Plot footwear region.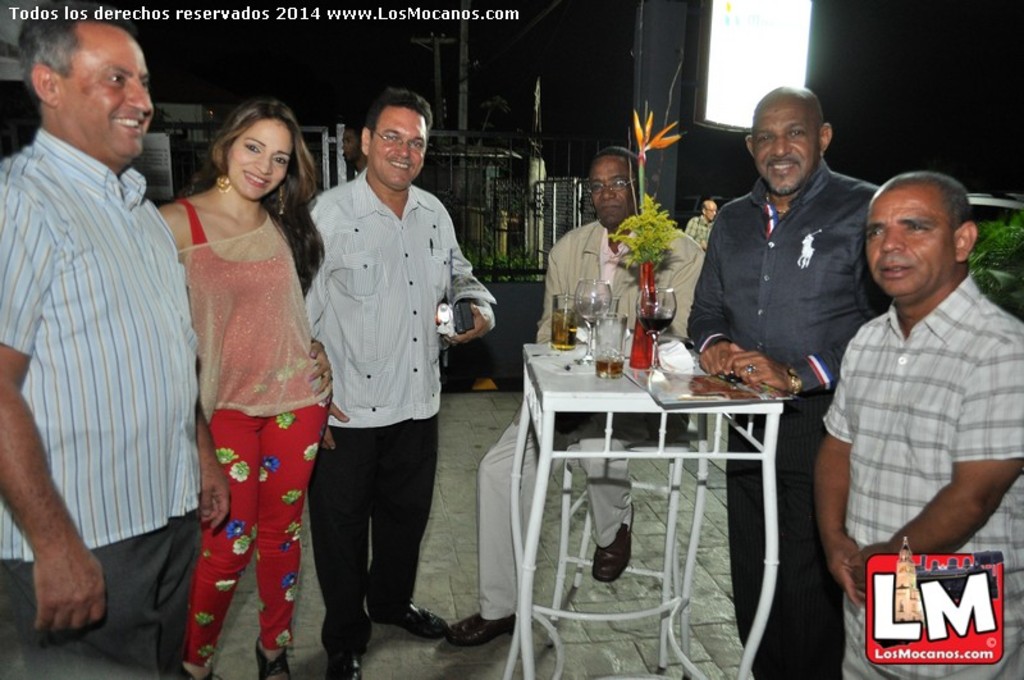
Plotted at (326,648,370,679).
